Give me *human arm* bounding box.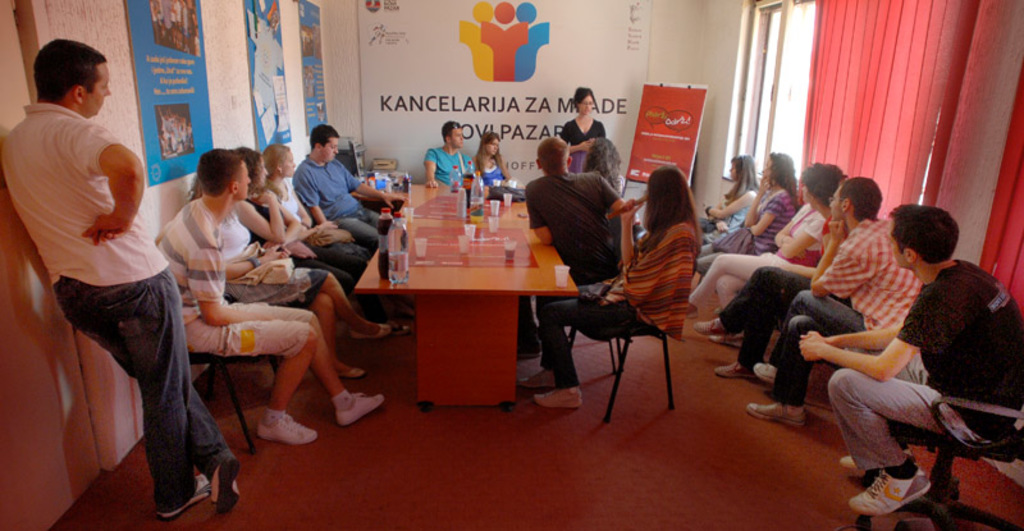
[704,192,748,234].
